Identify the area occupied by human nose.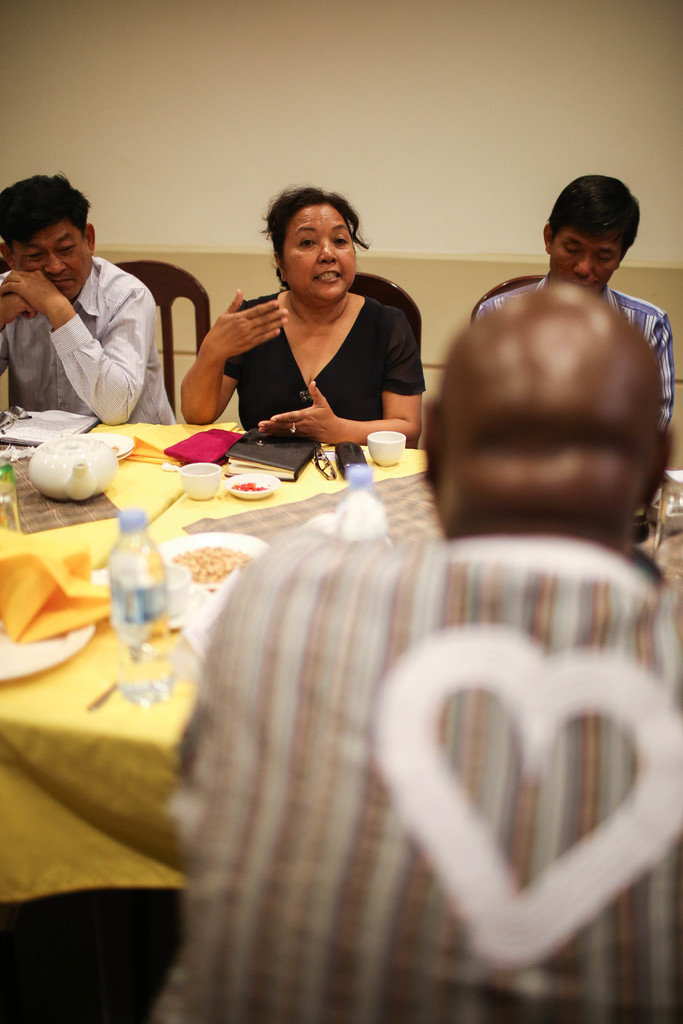
Area: select_region(317, 243, 340, 267).
